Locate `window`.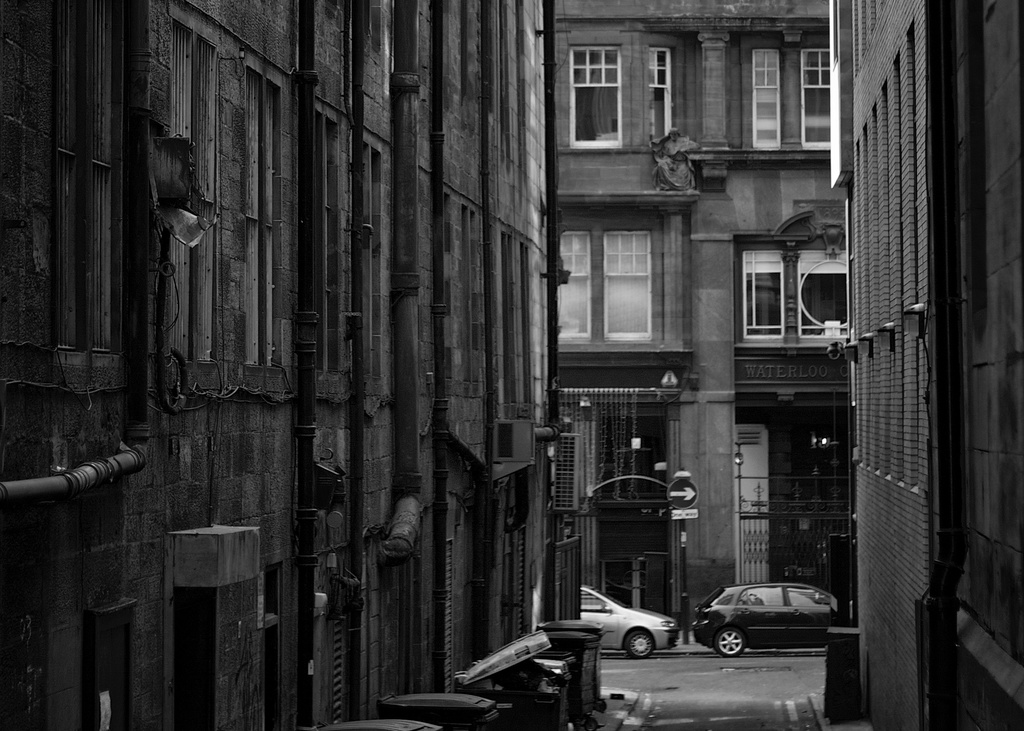
Bounding box: {"left": 567, "top": 50, "right": 623, "bottom": 147}.
